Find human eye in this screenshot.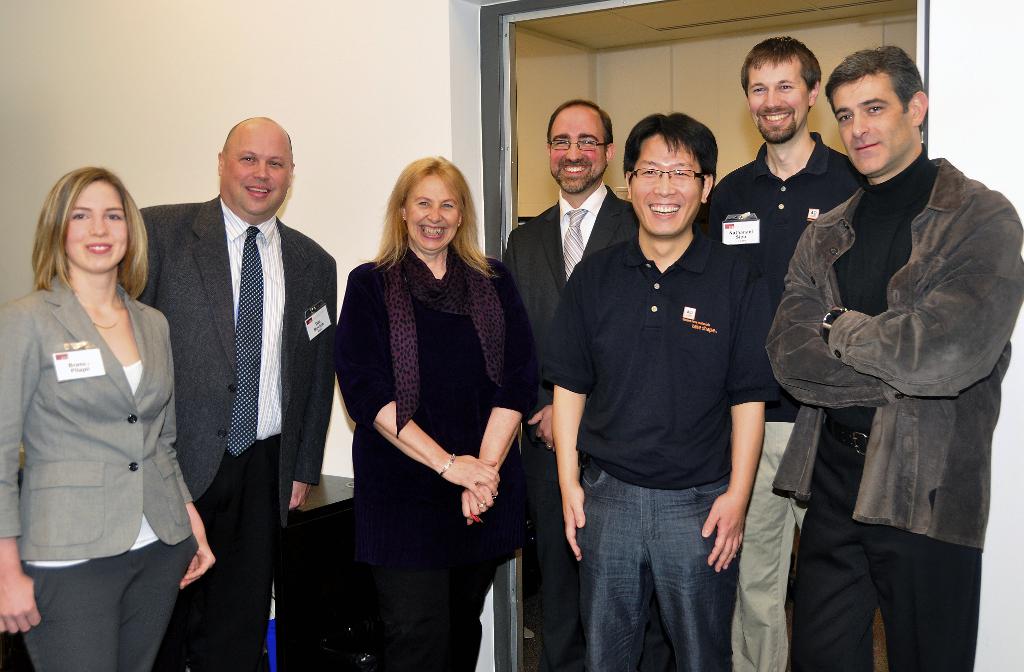
The bounding box for human eye is bbox(840, 112, 852, 123).
